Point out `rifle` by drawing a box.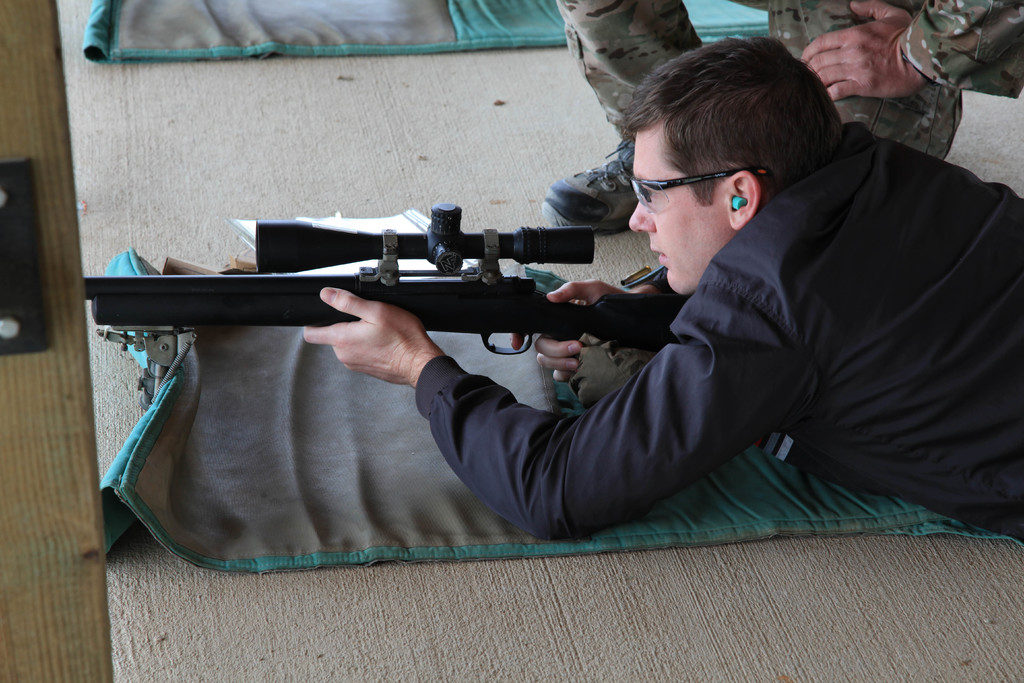
rect(81, 197, 697, 410).
